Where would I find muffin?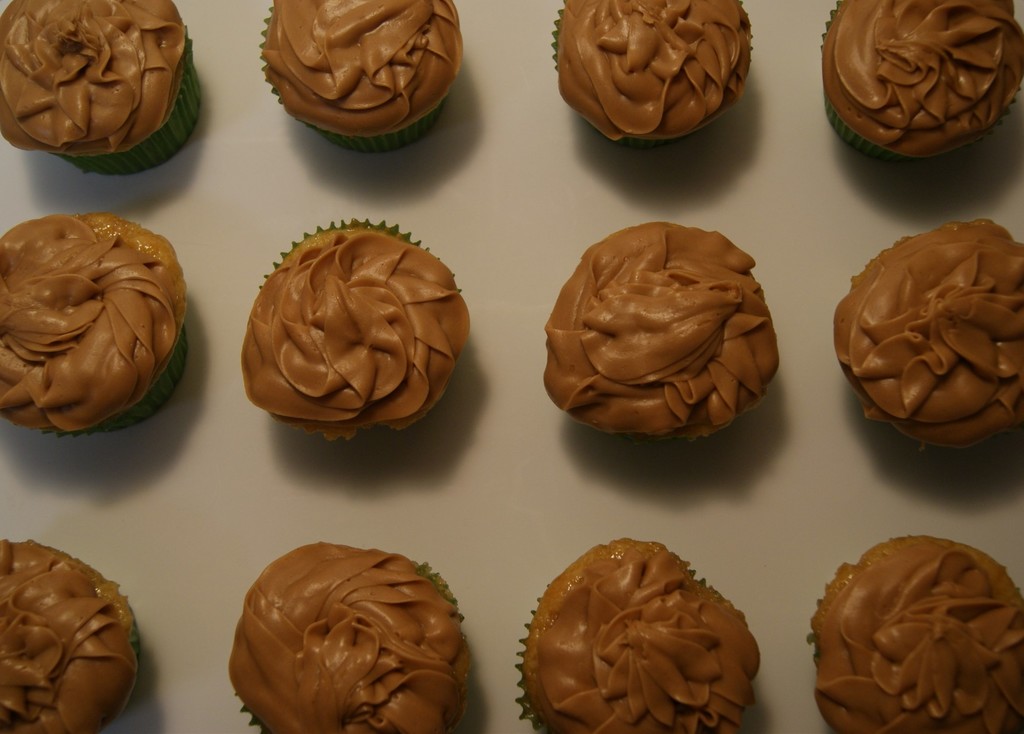
At crop(246, 211, 477, 447).
